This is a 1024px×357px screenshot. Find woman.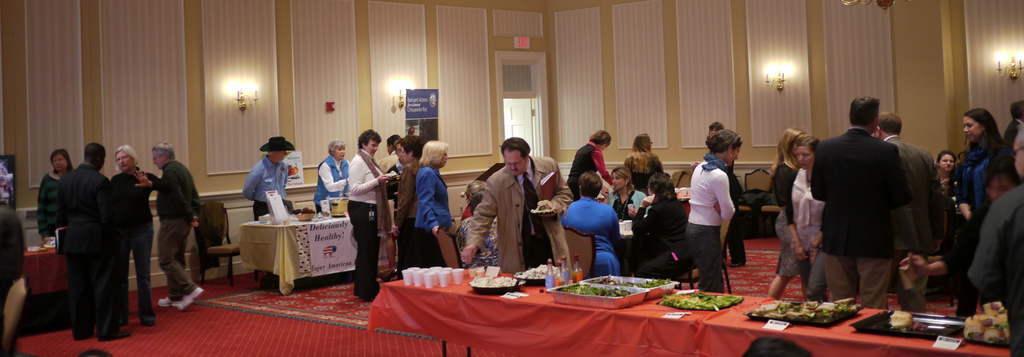
Bounding box: [left=554, top=129, right=615, bottom=202].
